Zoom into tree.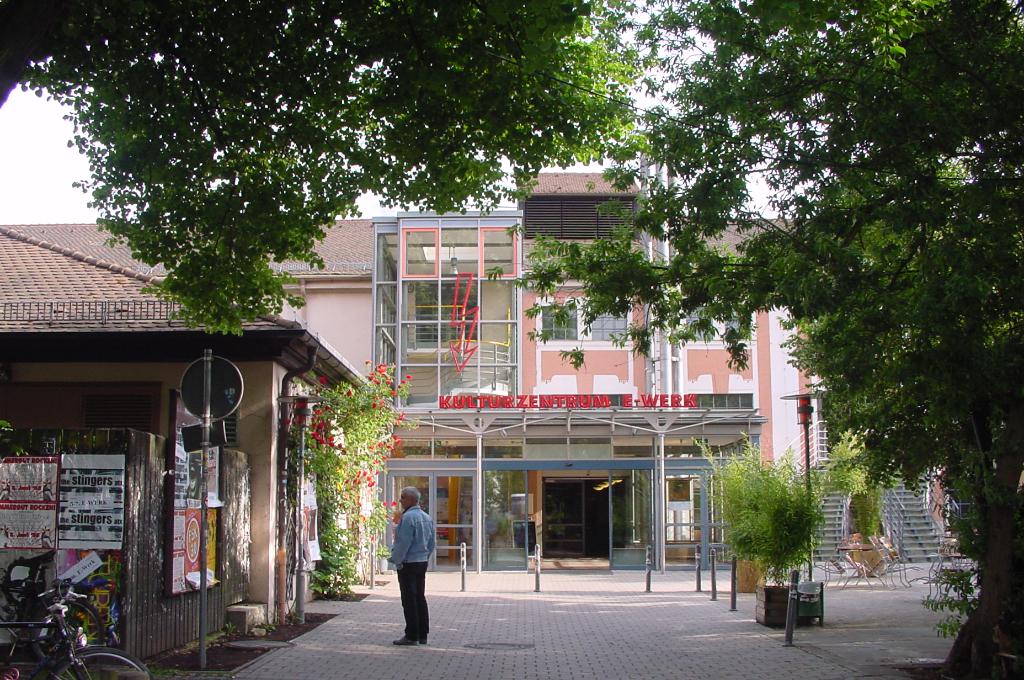
Zoom target: [4,0,656,343].
